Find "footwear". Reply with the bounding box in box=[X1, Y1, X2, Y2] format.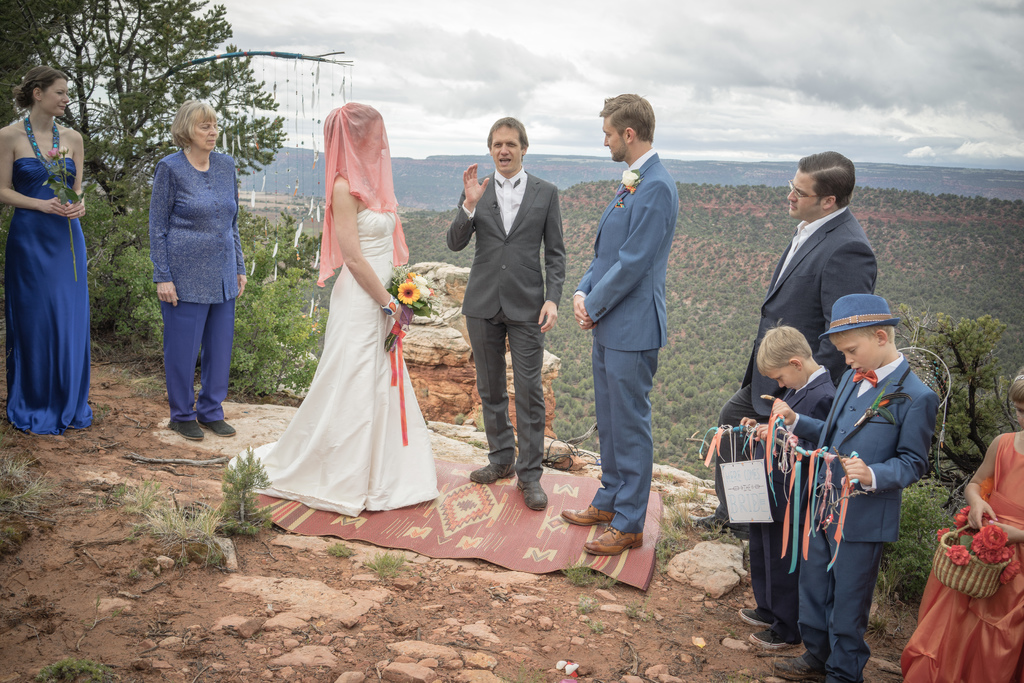
box=[735, 608, 771, 627].
